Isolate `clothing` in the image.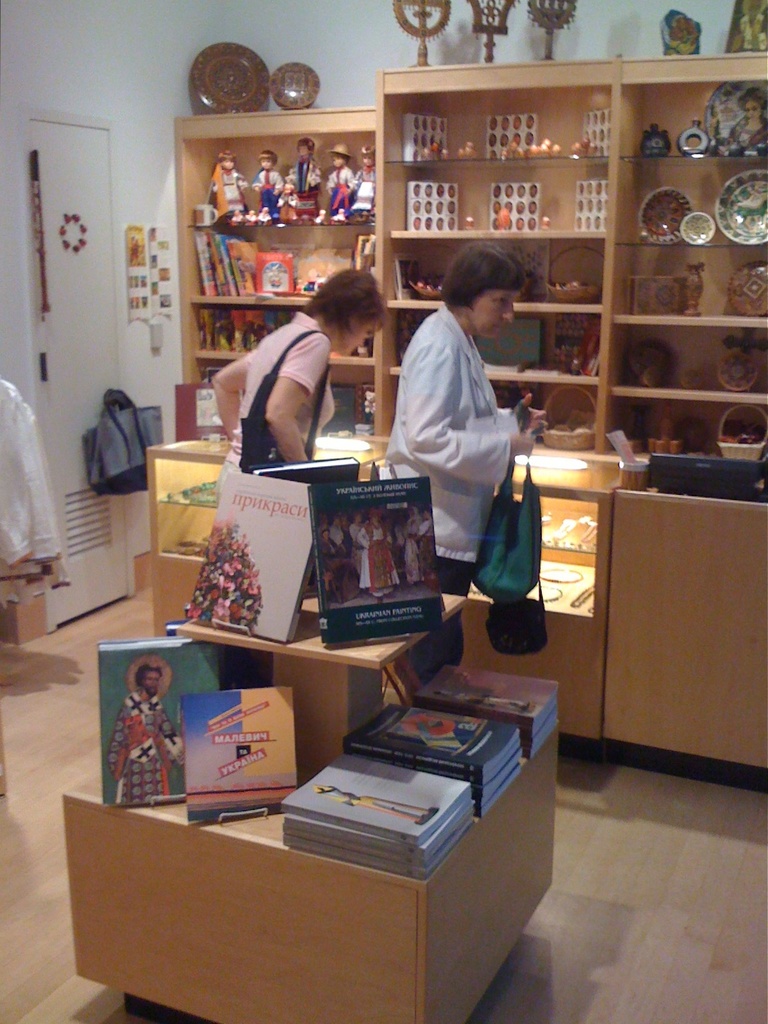
Isolated region: bbox=[386, 294, 528, 692].
